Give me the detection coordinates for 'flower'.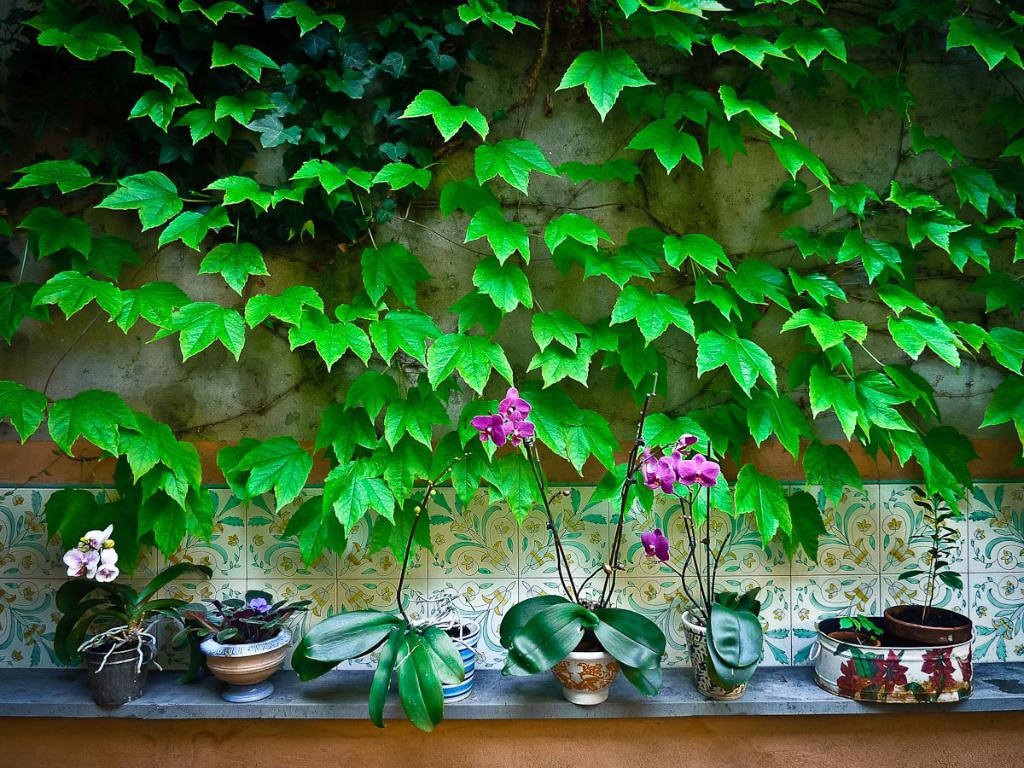
l=560, t=509, r=585, b=532.
